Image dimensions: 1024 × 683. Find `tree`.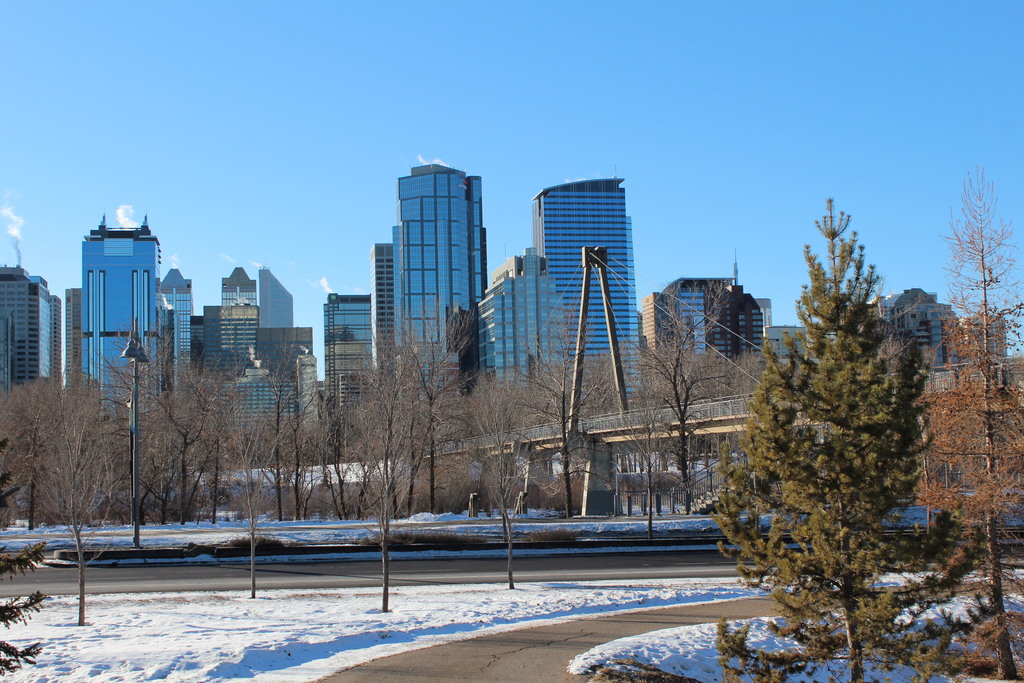
(left=225, top=350, right=359, bottom=525).
